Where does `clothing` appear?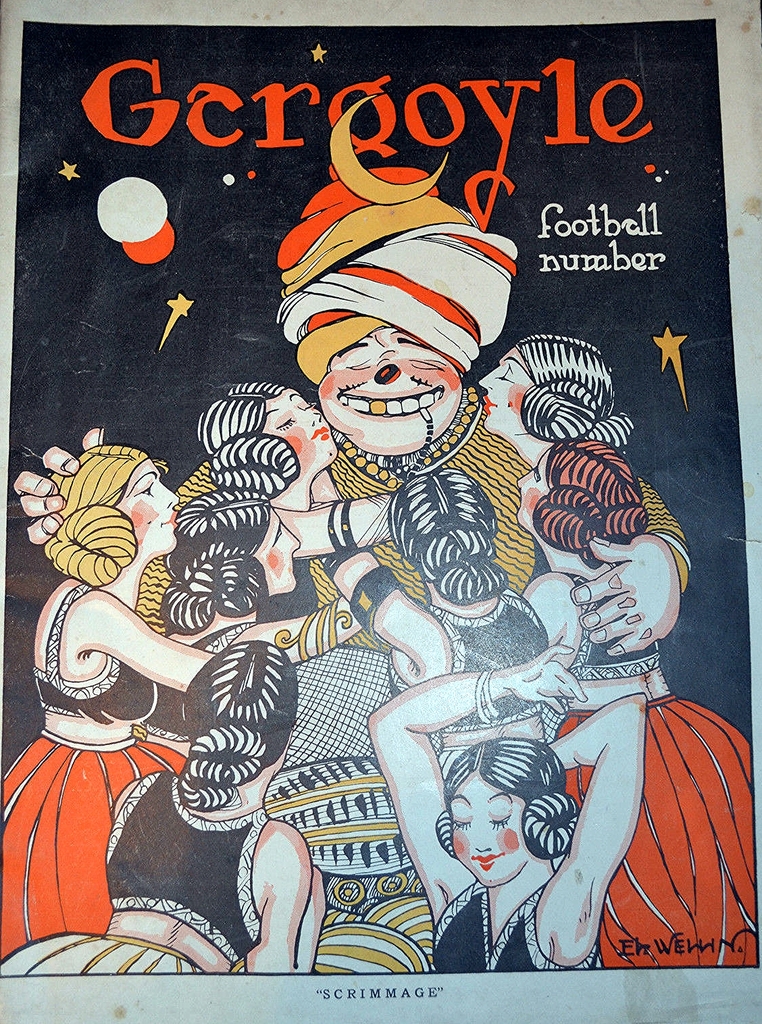
Appears at rect(0, 766, 266, 981).
